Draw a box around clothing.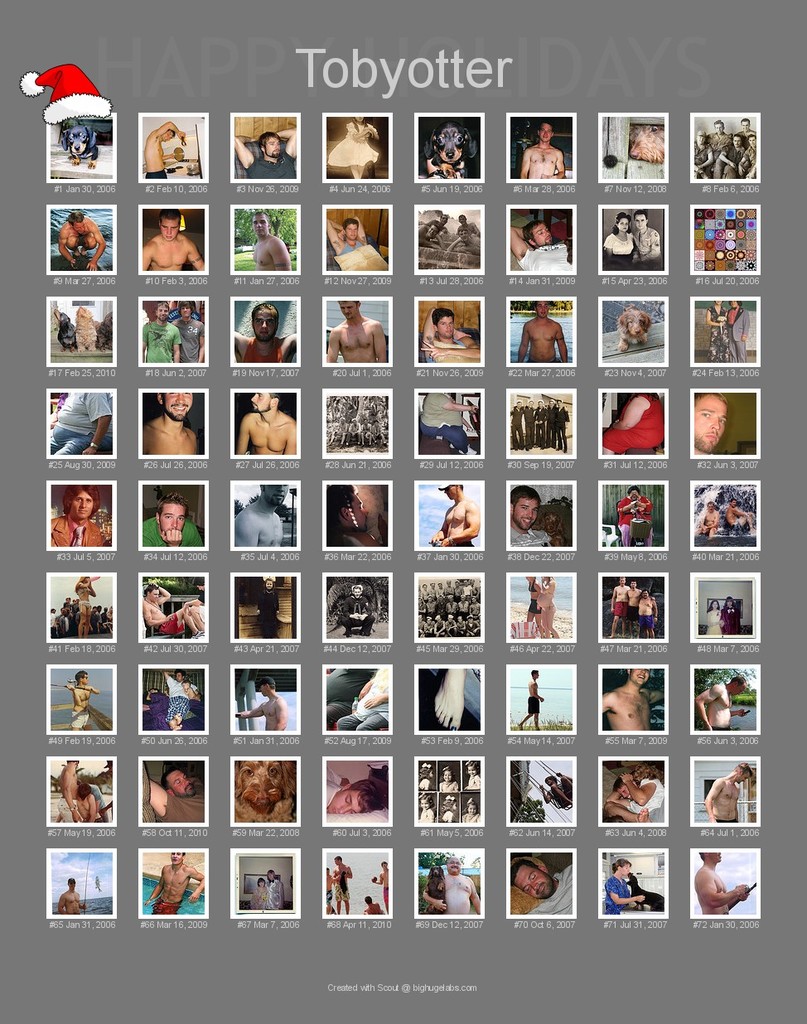
524:351:562:364.
